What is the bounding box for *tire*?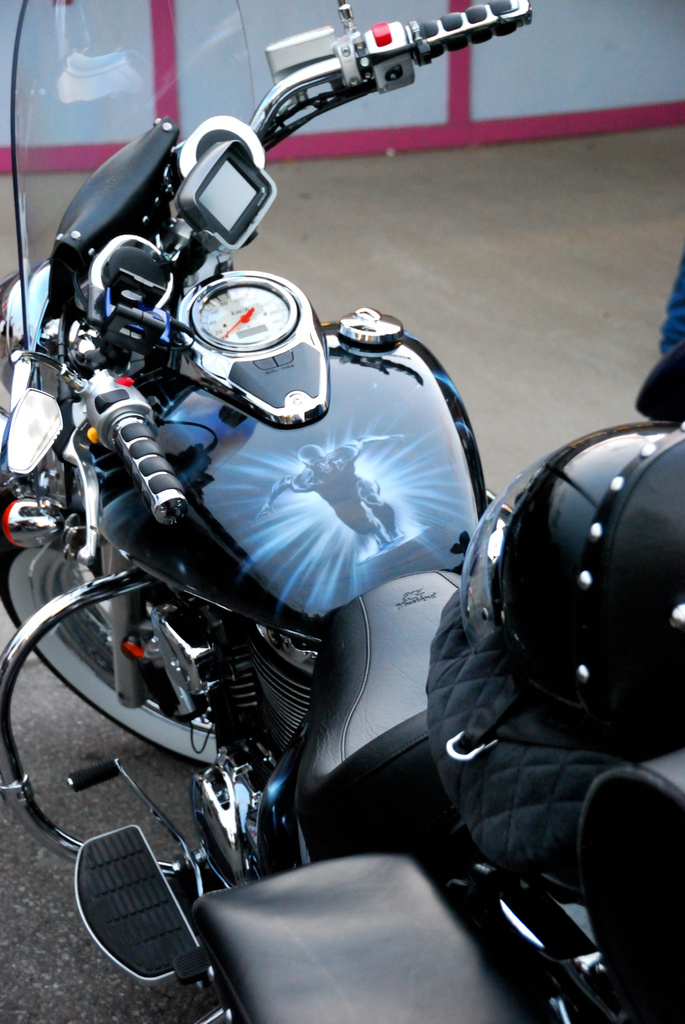
bbox(0, 534, 223, 767).
